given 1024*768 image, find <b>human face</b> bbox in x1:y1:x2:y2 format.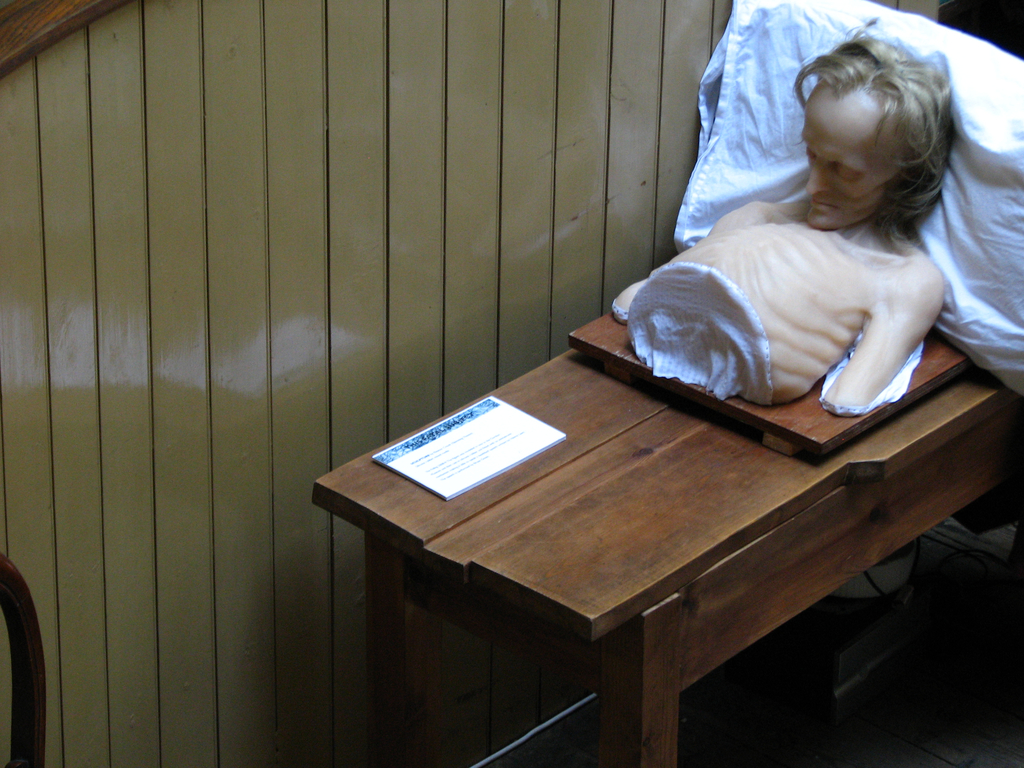
801:93:891:226.
